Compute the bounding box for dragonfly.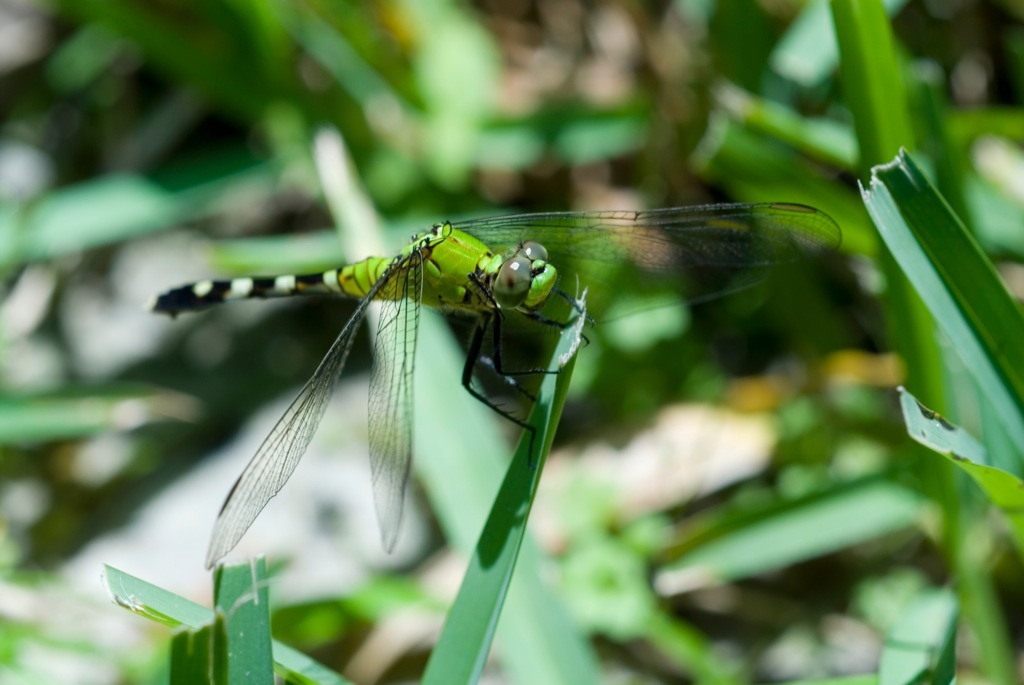
(x1=154, y1=198, x2=846, y2=563).
